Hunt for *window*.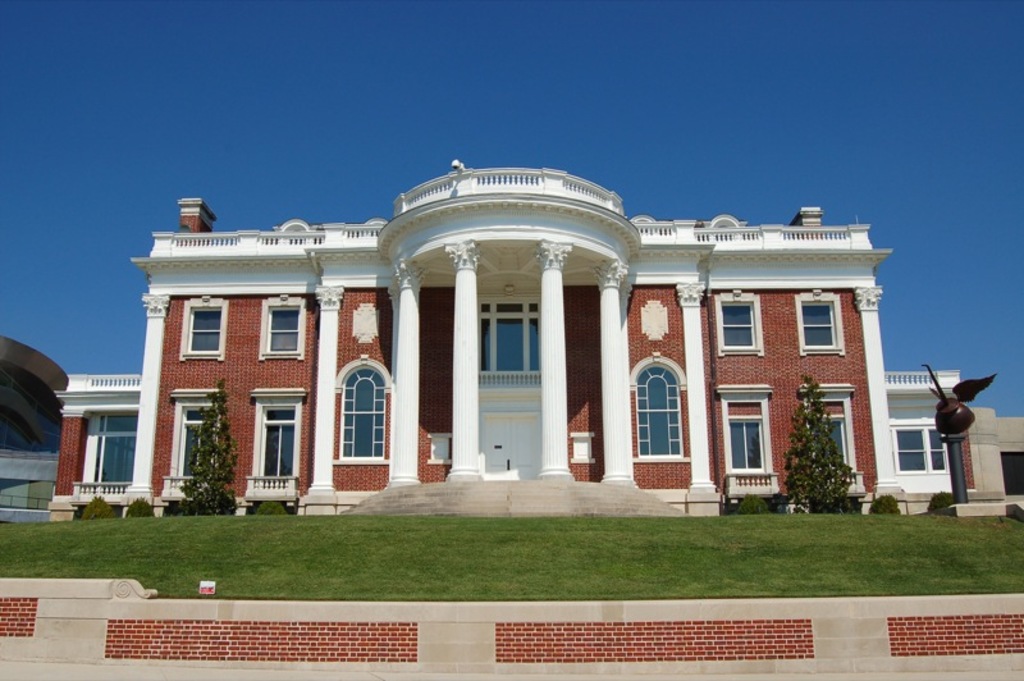
Hunted down at x1=891, y1=417, x2=948, y2=477.
